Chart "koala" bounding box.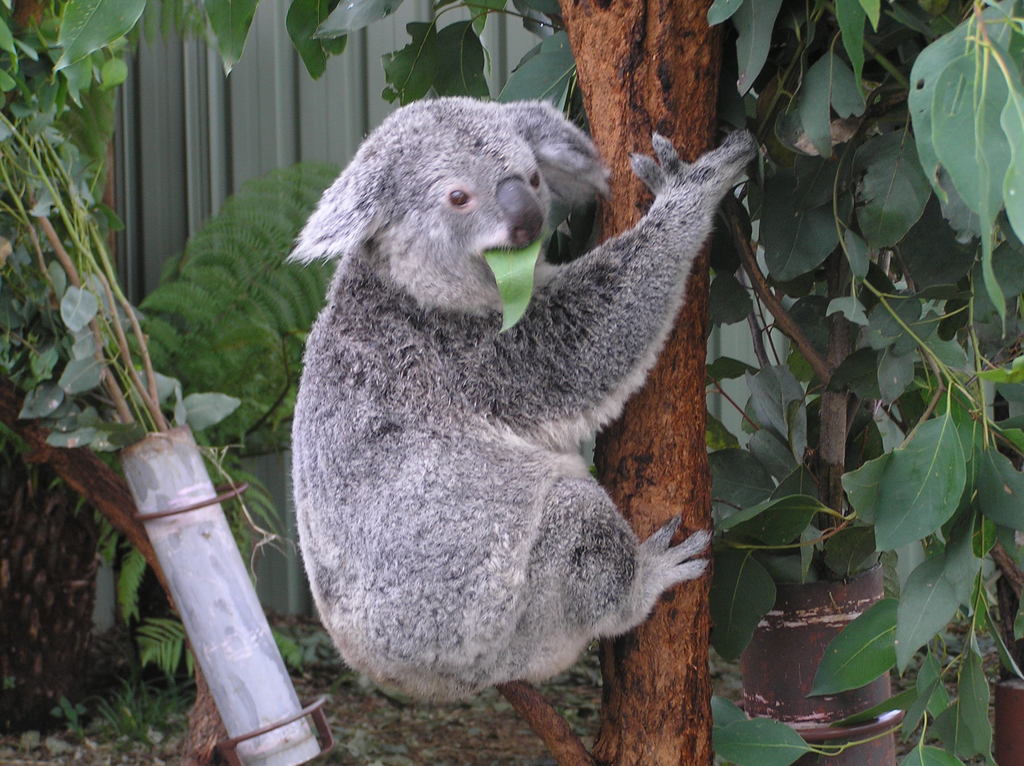
Charted: [left=284, top=95, right=755, bottom=706].
